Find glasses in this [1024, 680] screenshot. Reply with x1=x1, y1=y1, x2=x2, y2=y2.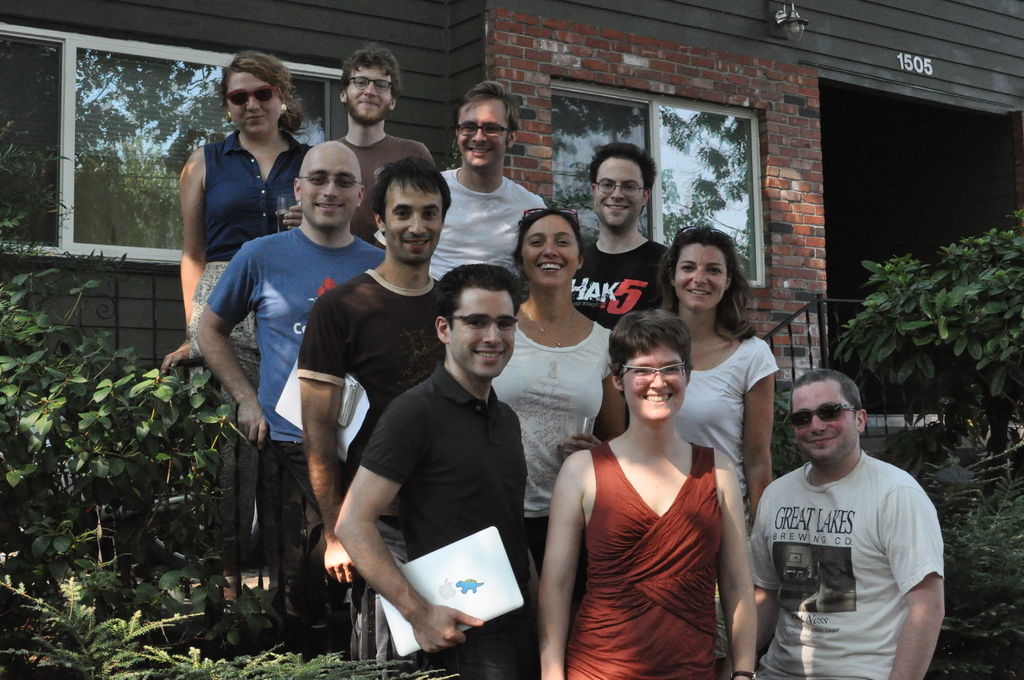
x1=348, y1=73, x2=394, y2=93.
